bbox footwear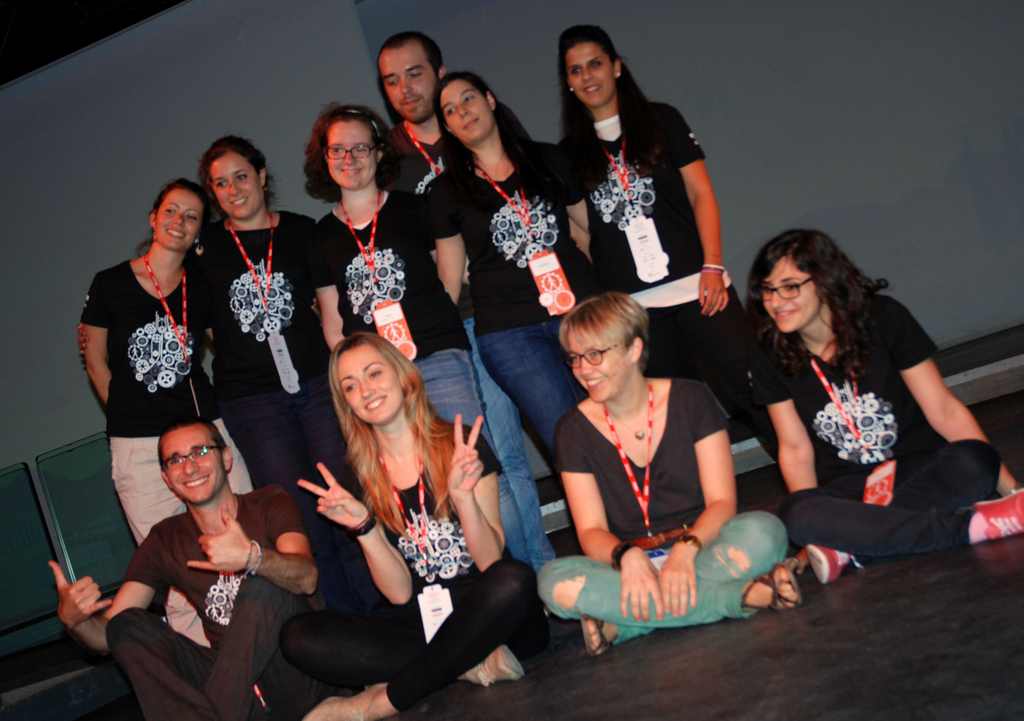
(left=741, top=565, right=803, bottom=610)
